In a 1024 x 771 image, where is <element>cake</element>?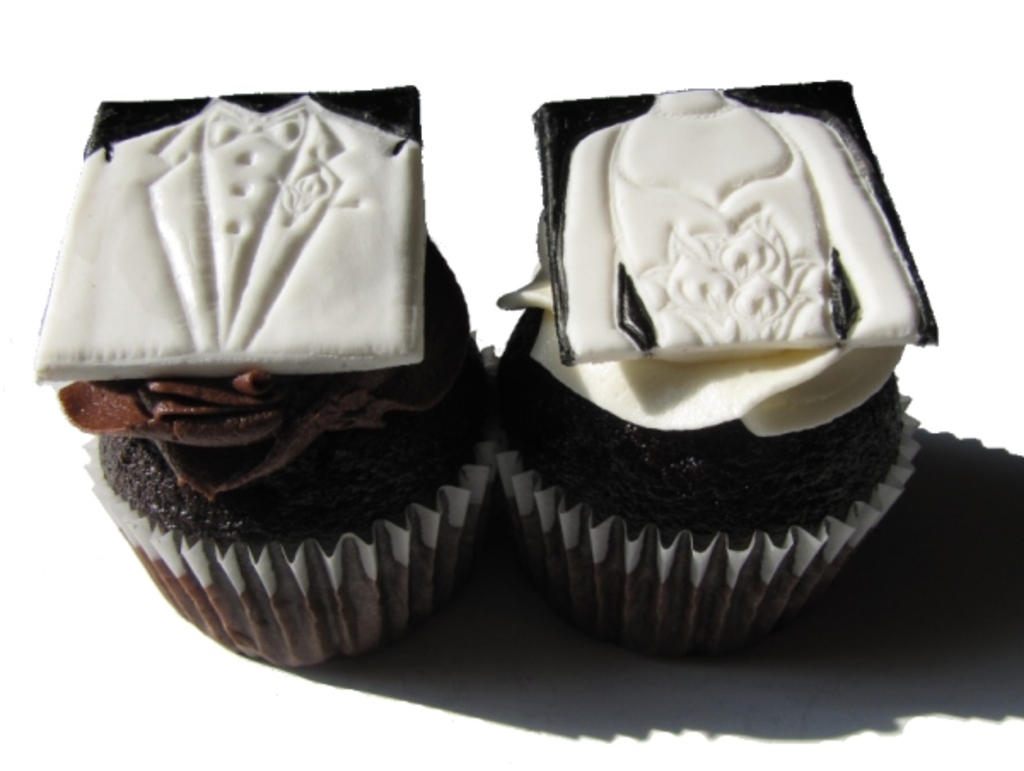
492:75:934:658.
